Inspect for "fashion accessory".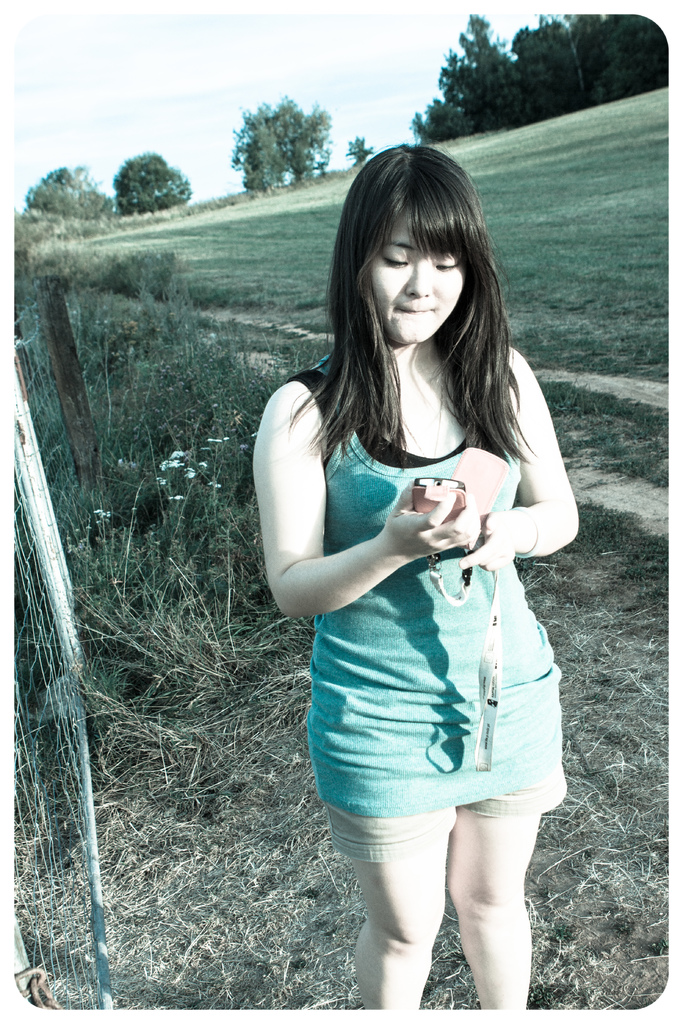
Inspection: <box>509,505,545,559</box>.
